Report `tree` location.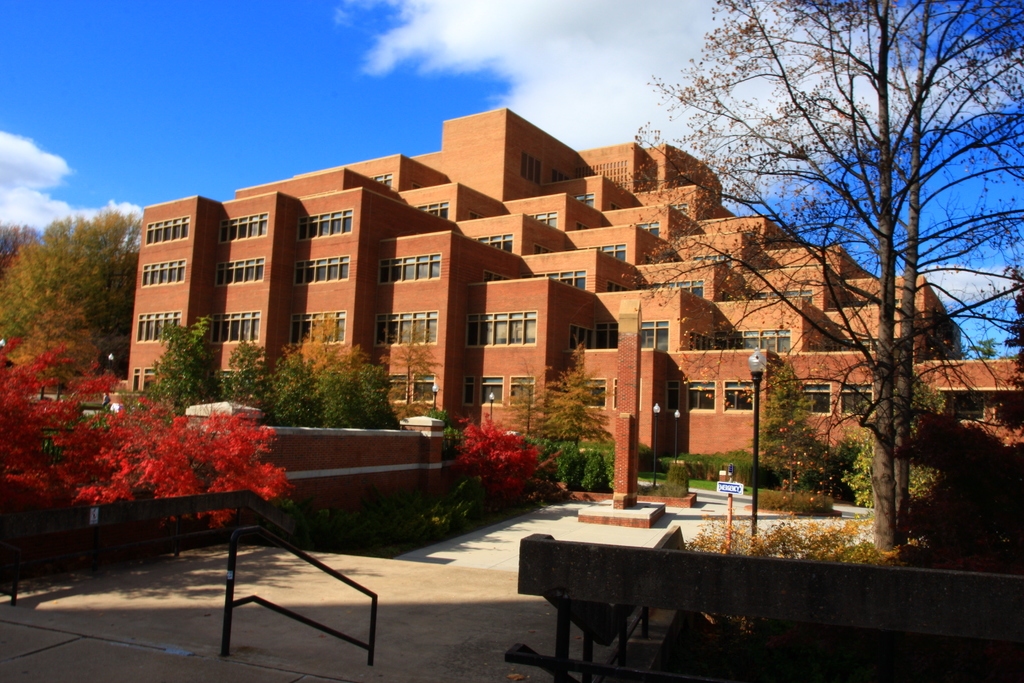
Report: select_region(619, 0, 1023, 561).
